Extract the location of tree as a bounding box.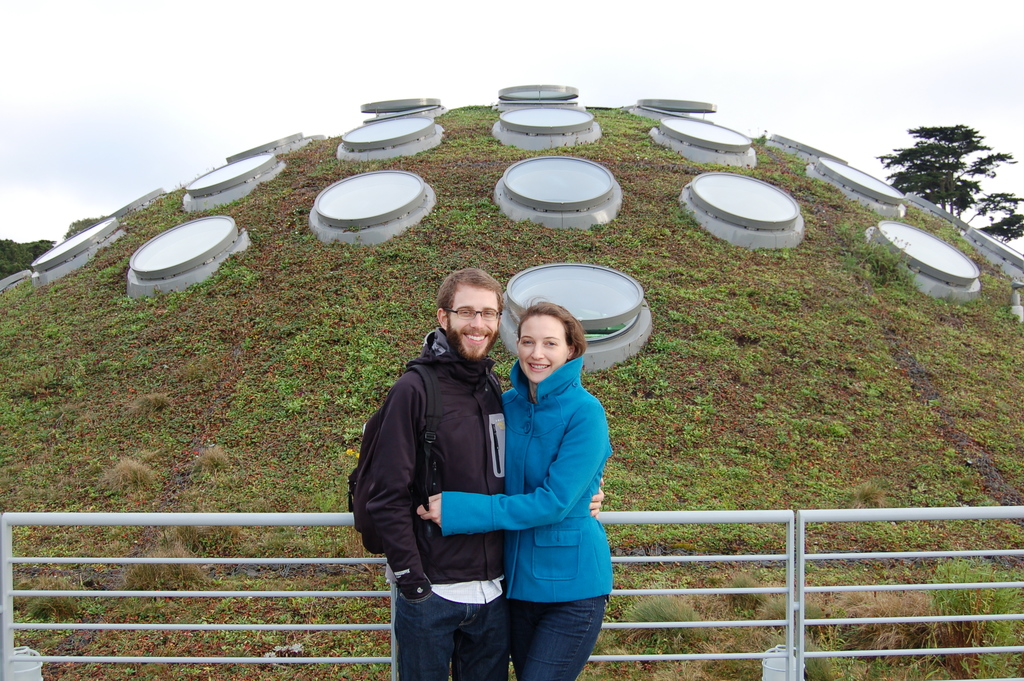
896,104,1007,215.
